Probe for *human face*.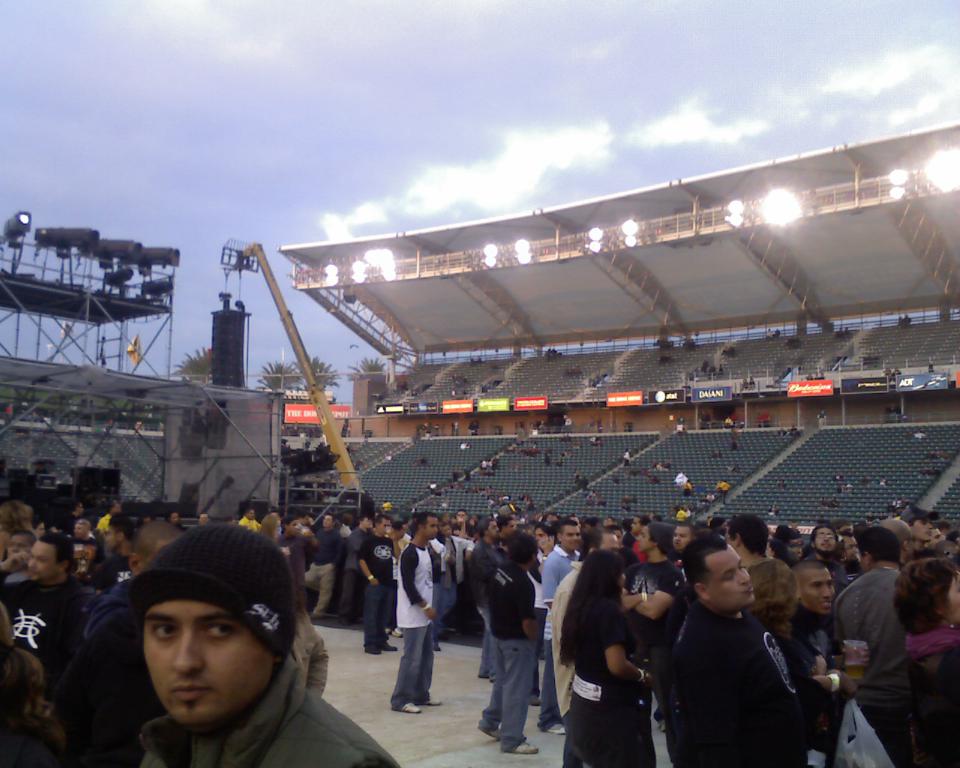
Probe result: crop(379, 522, 392, 535).
